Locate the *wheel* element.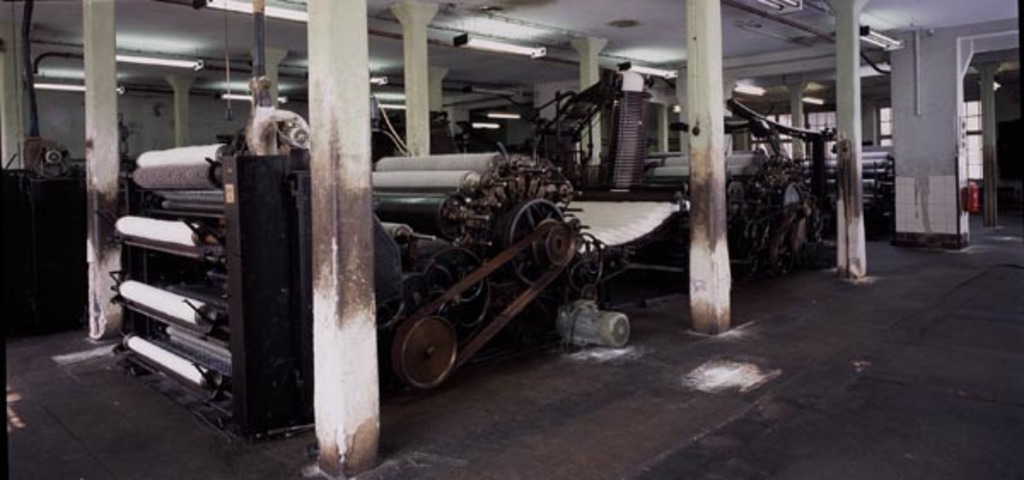
Element bbox: Rect(500, 196, 568, 285).
